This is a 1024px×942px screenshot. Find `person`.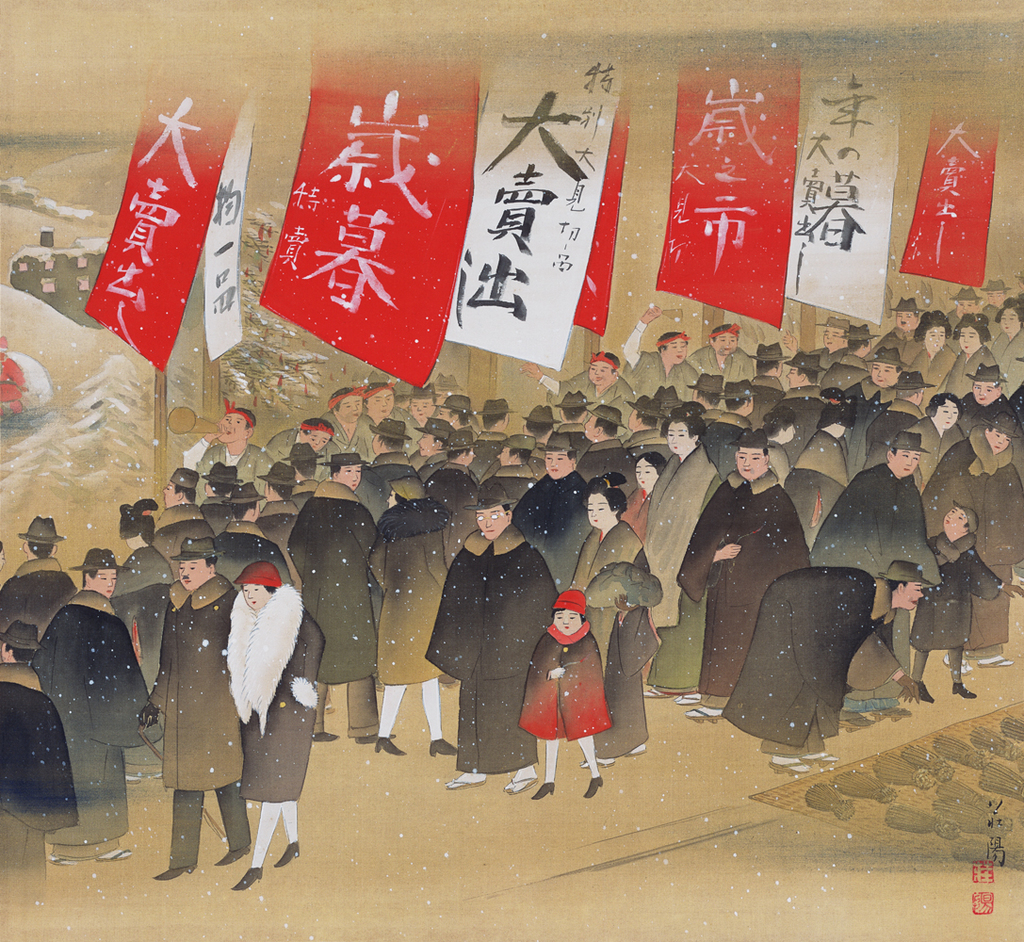
Bounding box: (left=219, top=562, right=324, bottom=892).
